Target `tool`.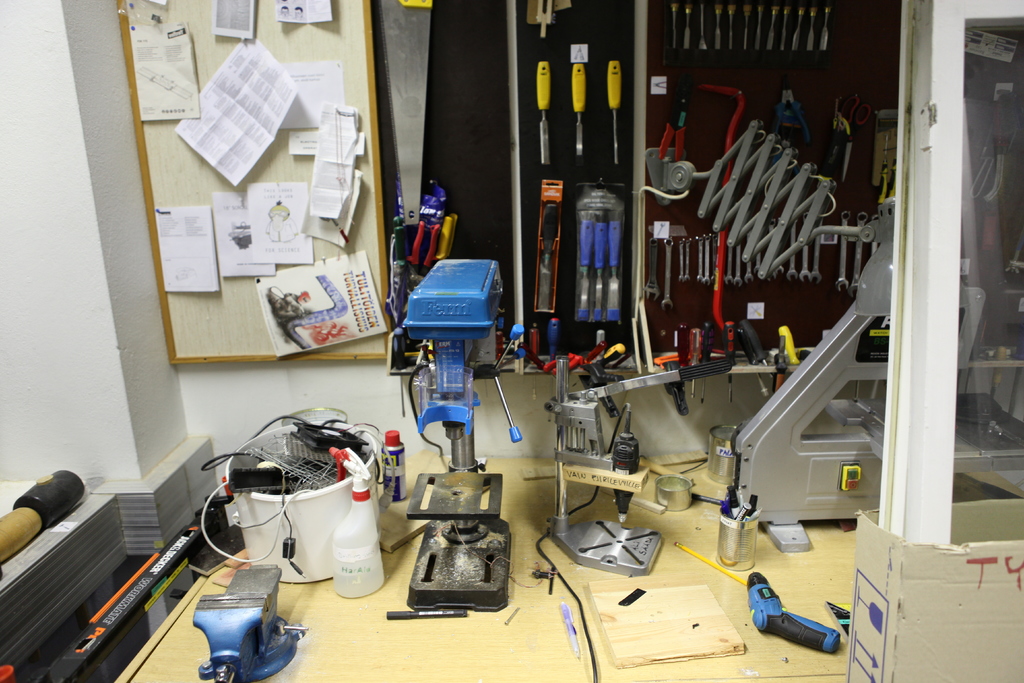
Target region: select_region(657, 94, 686, 167).
